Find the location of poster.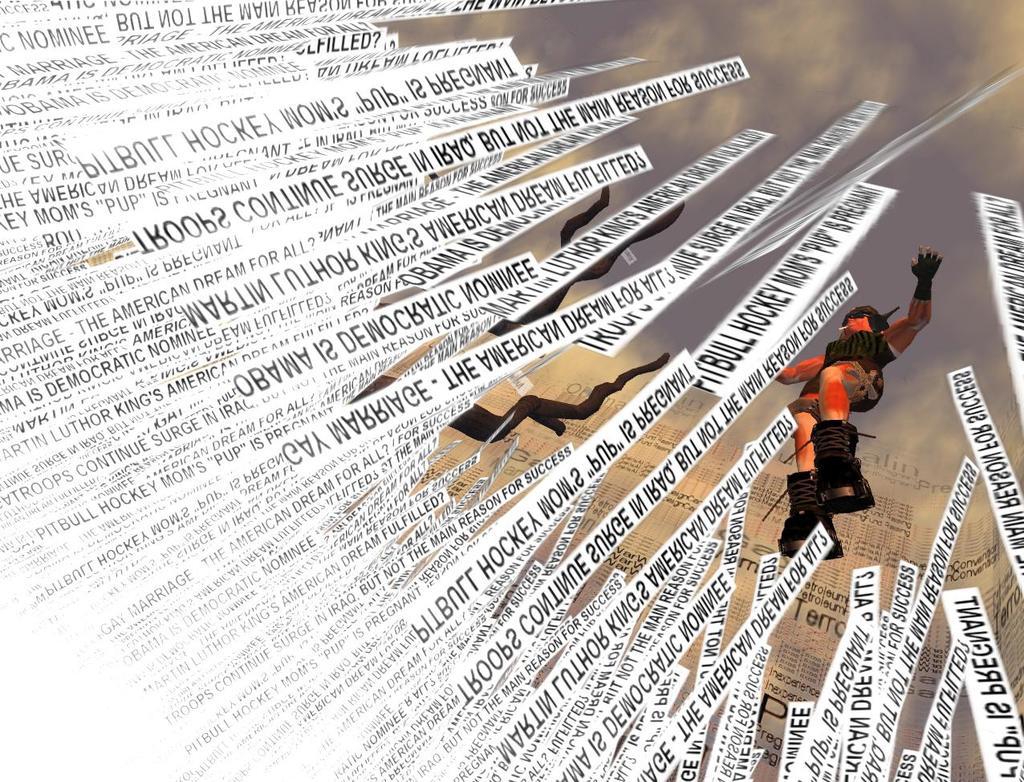
Location: <box>0,0,1023,781</box>.
